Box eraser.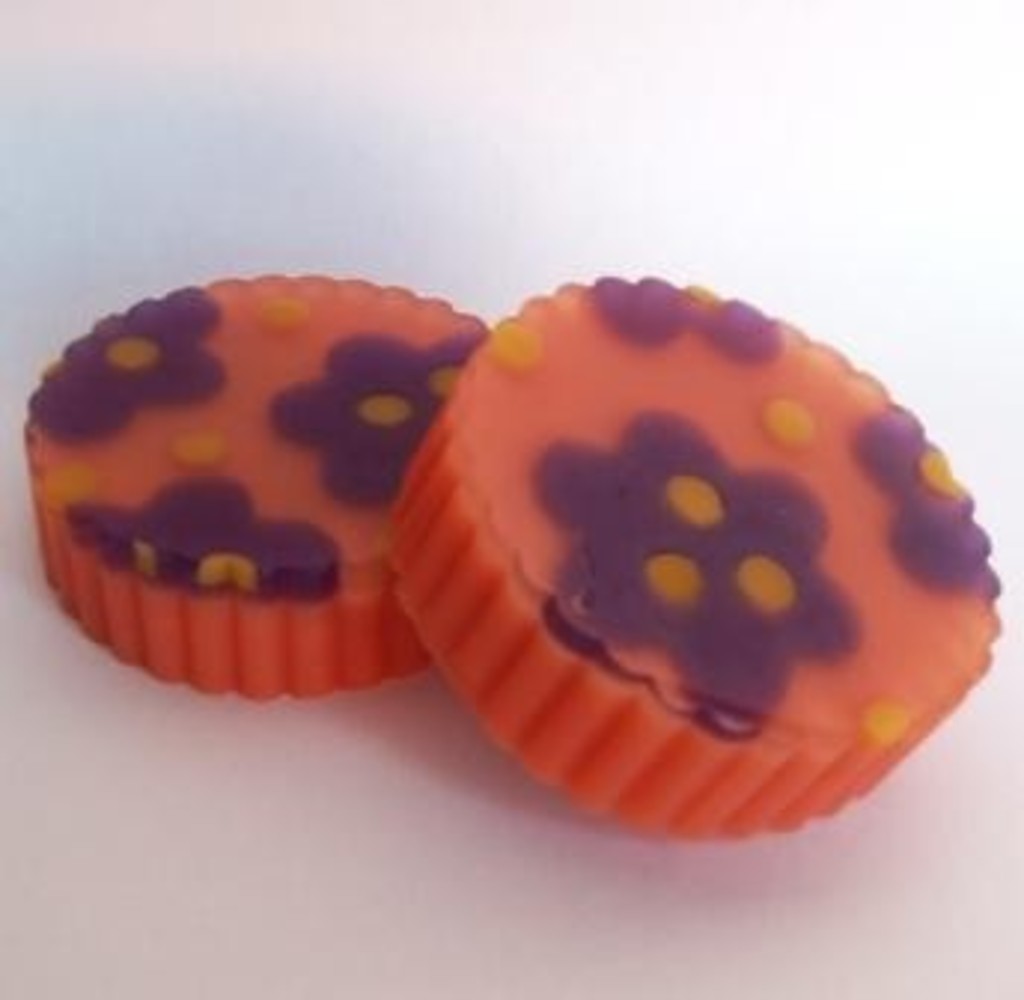
l=378, t=268, r=1003, b=839.
